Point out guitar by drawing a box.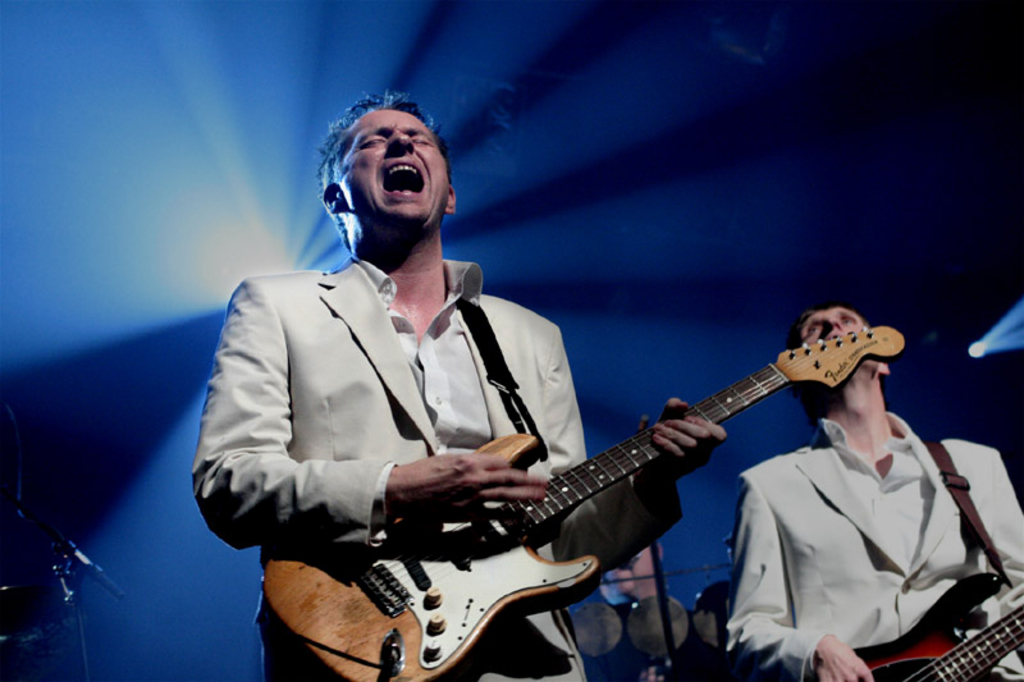
box=[251, 325, 906, 681].
